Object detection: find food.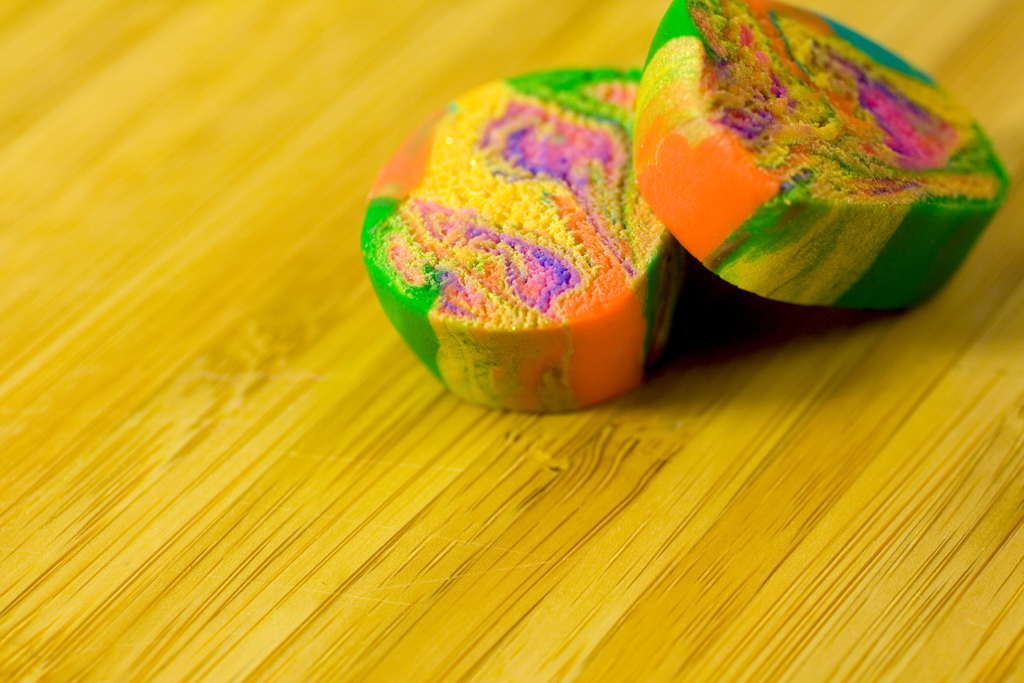
{"left": 354, "top": 63, "right": 714, "bottom": 395}.
